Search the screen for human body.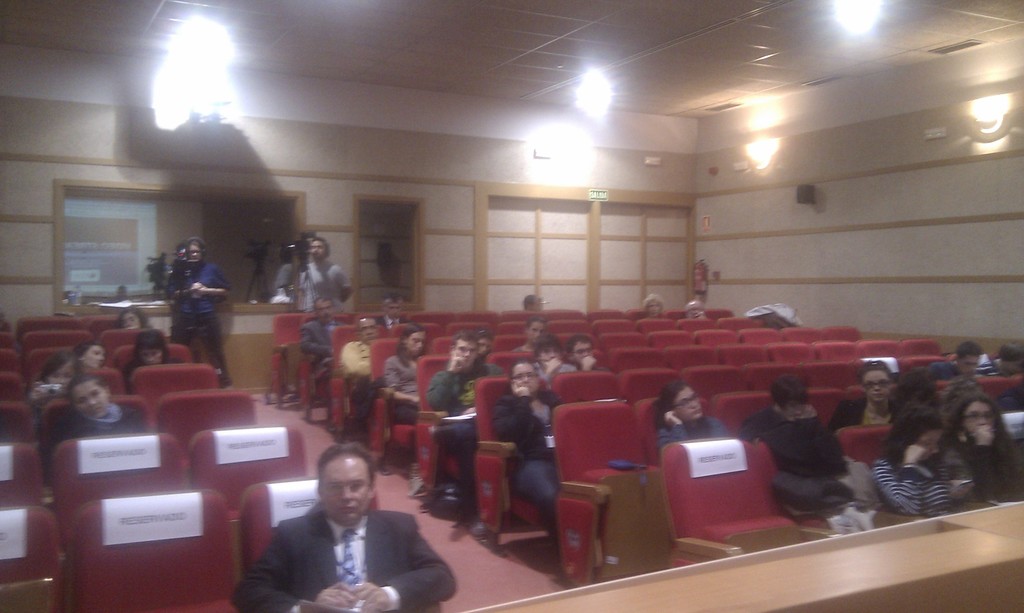
Found at x1=538 y1=333 x2=577 y2=388.
